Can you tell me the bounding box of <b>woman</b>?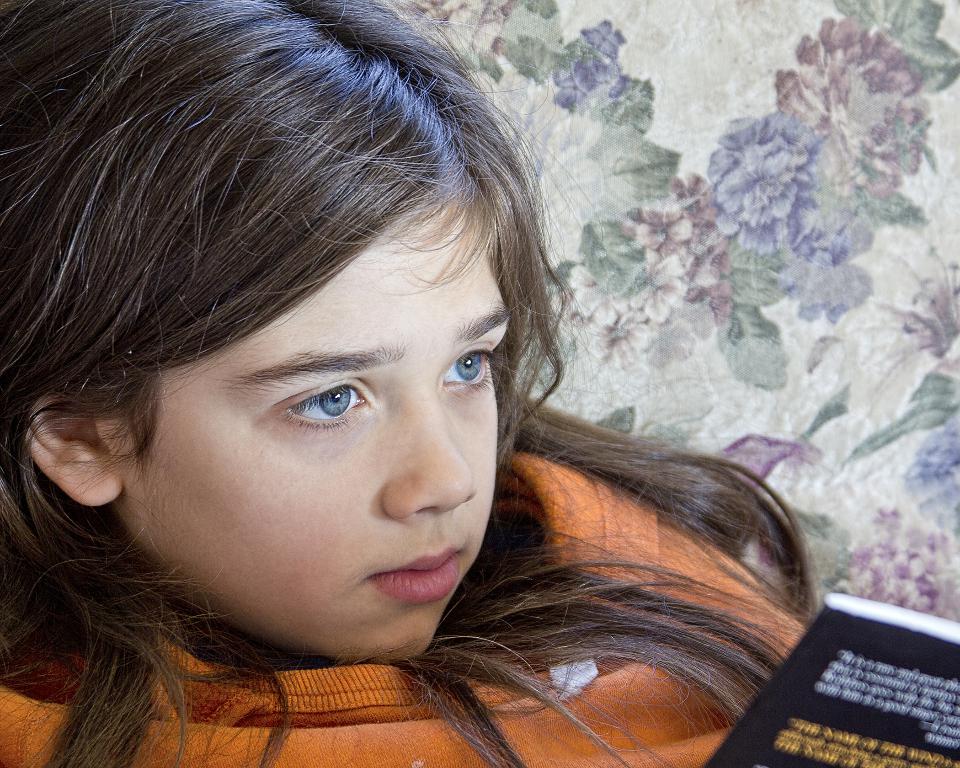
(x1=8, y1=3, x2=813, y2=757).
